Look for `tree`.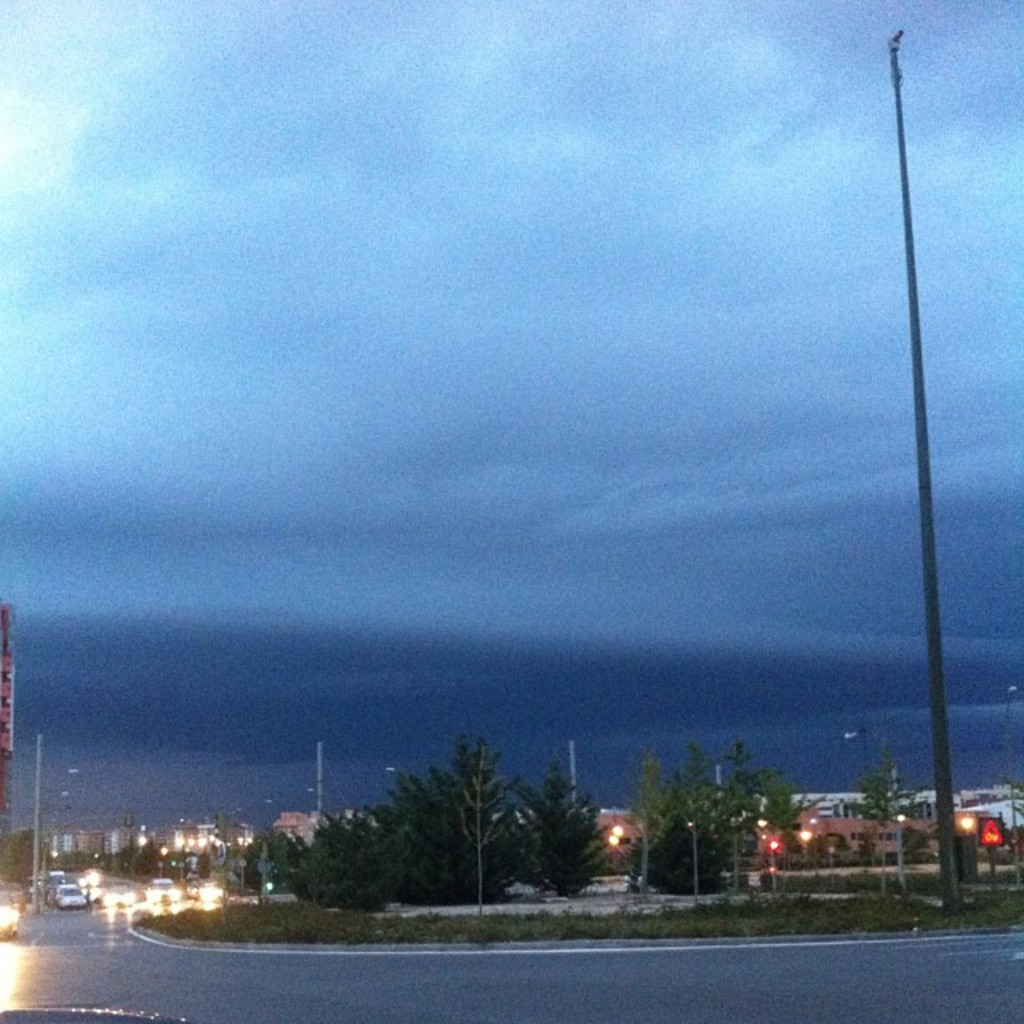
Found: 861,747,912,891.
